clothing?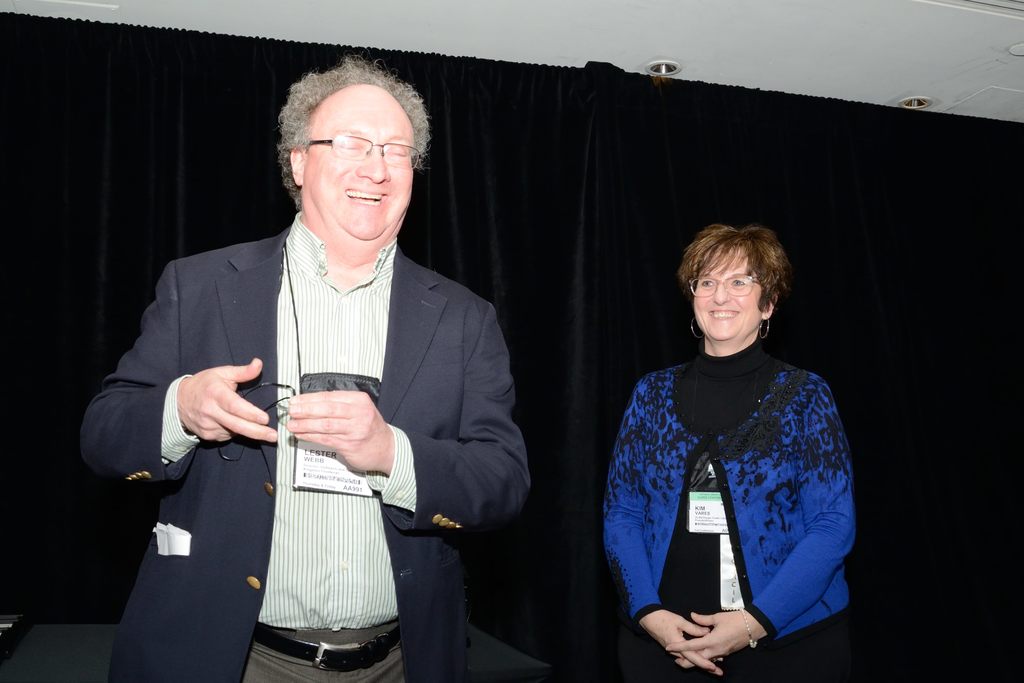
(left=605, top=301, right=880, bottom=658)
